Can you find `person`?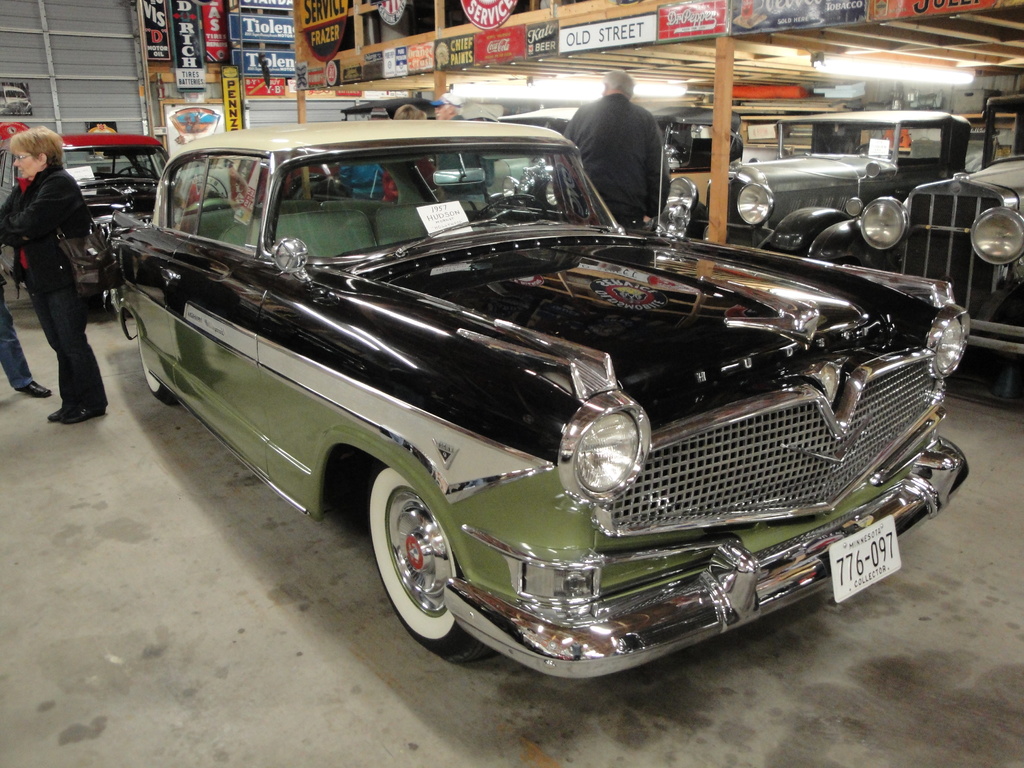
Yes, bounding box: bbox=[0, 276, 50, 406].
